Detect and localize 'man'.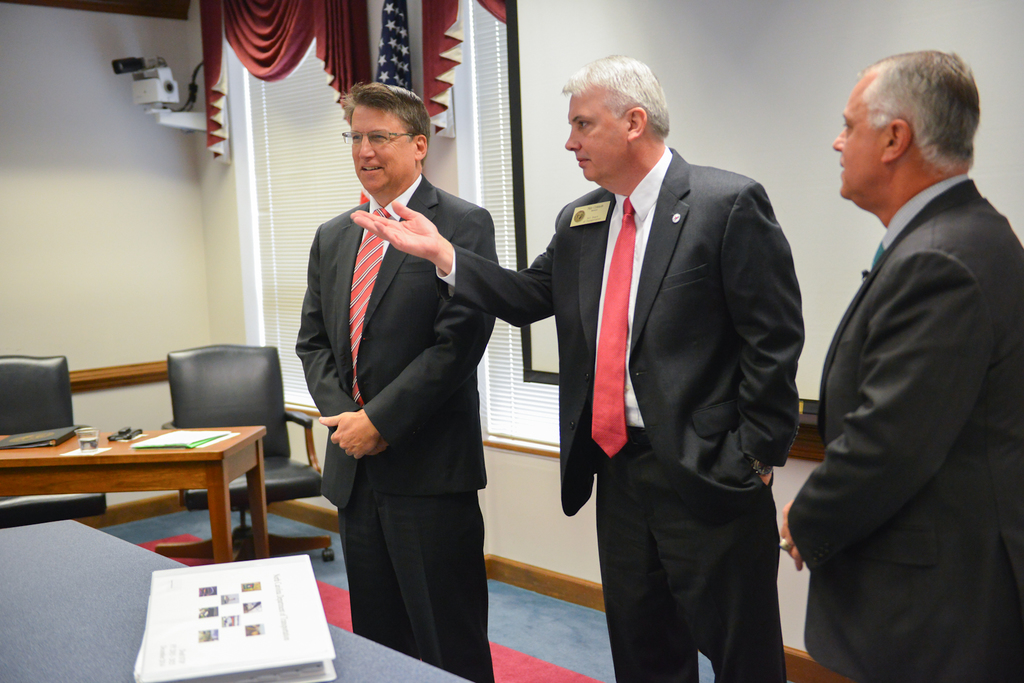
Localized at box(782, 13, 1020, 682).
